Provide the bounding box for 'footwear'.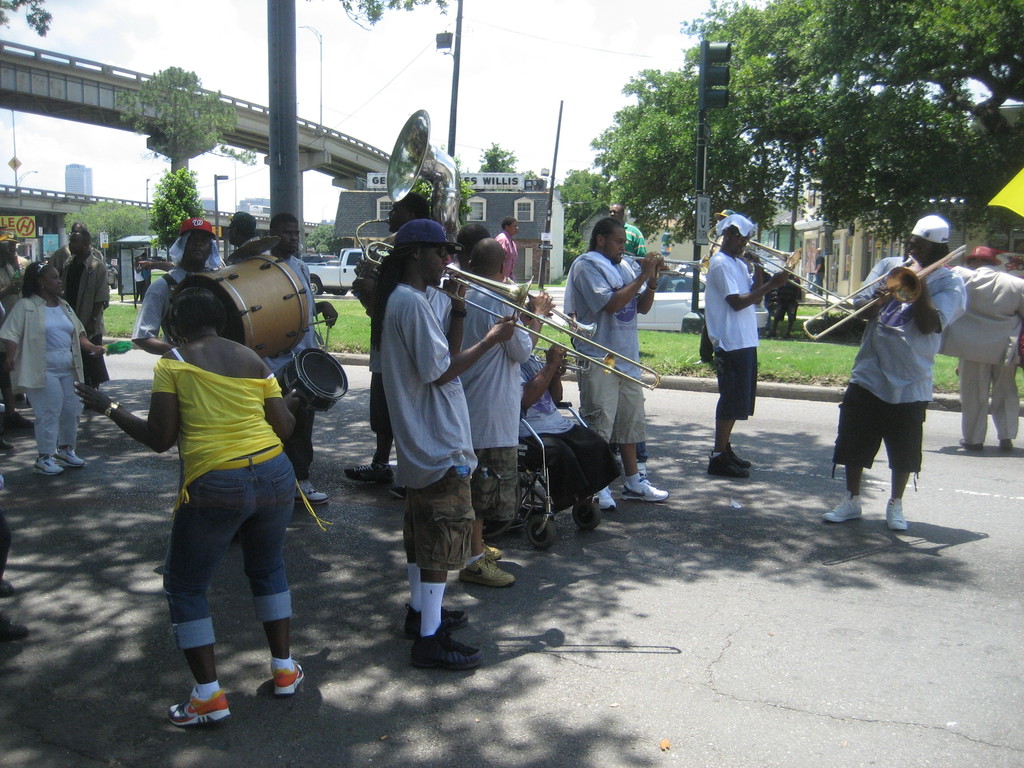
359/458/392/479.
